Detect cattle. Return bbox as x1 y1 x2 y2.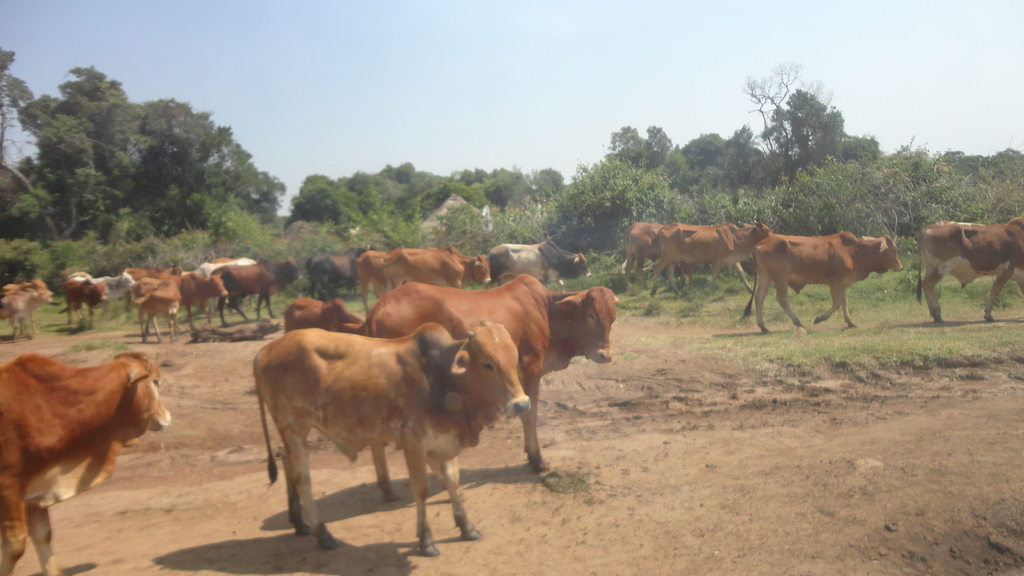
383 248 495 292.
